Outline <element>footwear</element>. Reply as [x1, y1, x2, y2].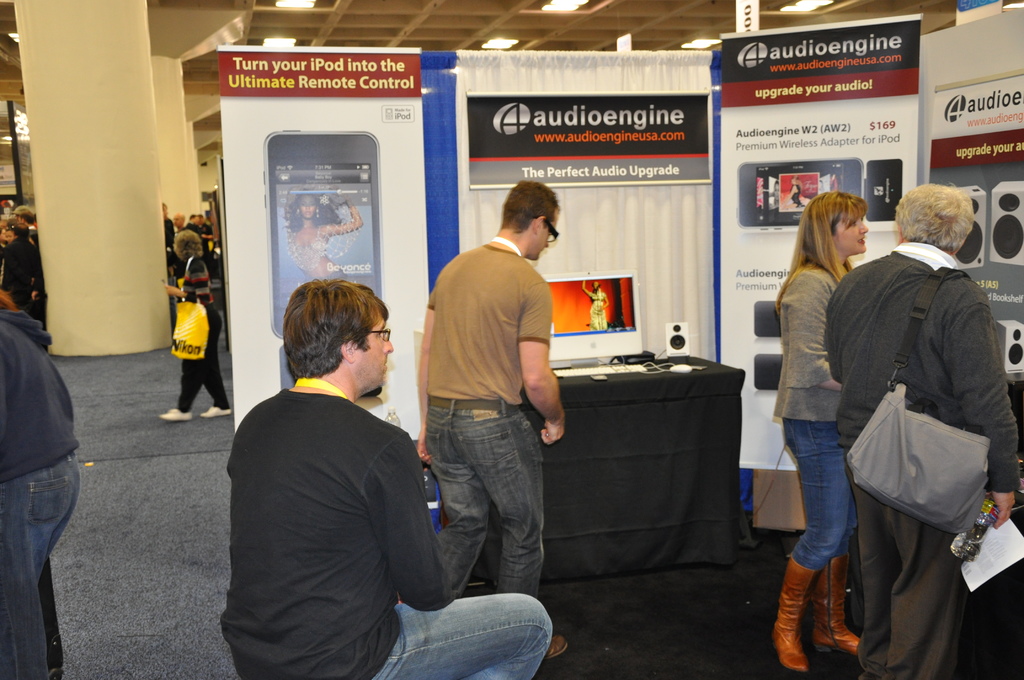
[163, 409, 200, 424].
